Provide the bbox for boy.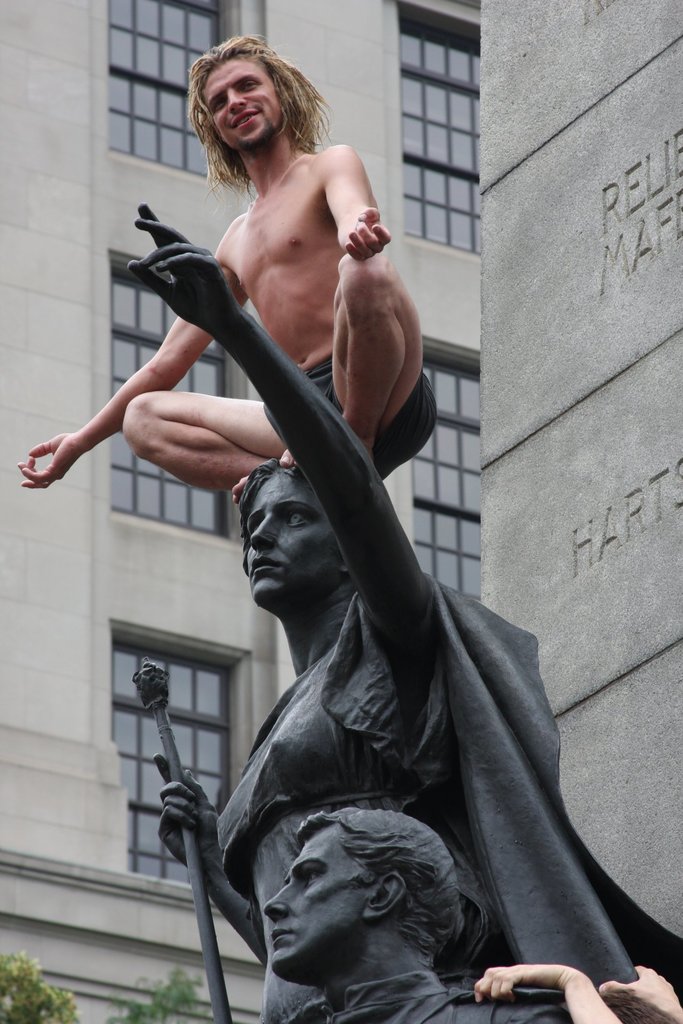
[17, 26, 440, 503].
